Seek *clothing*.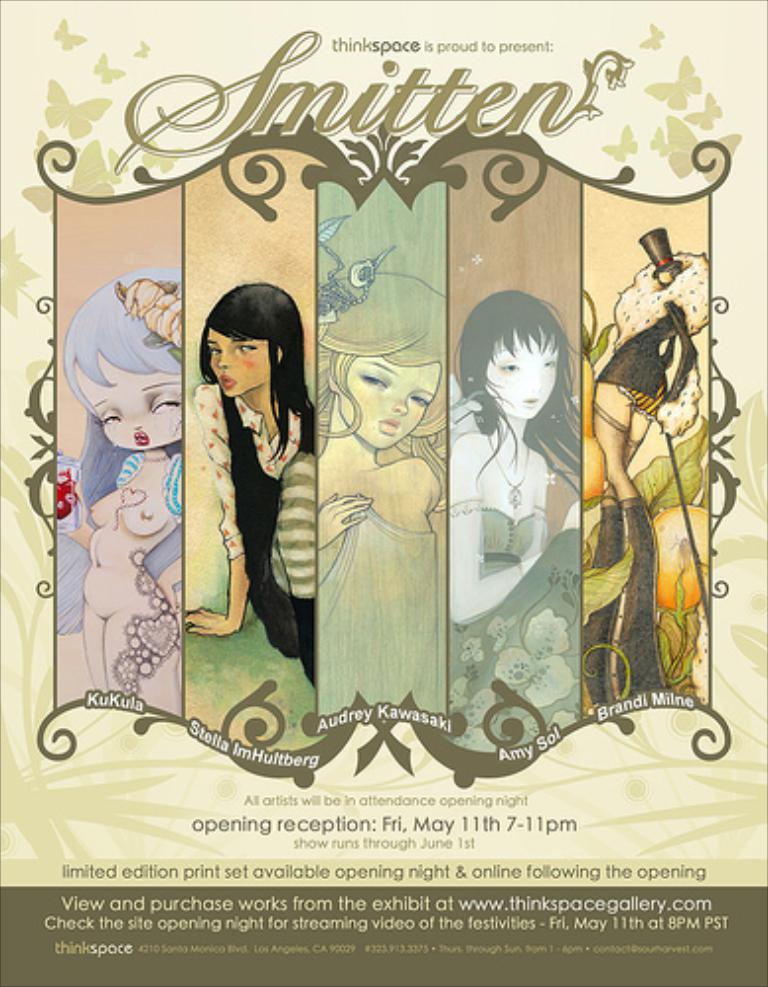
bbox=[442, 495, 576, 748].
